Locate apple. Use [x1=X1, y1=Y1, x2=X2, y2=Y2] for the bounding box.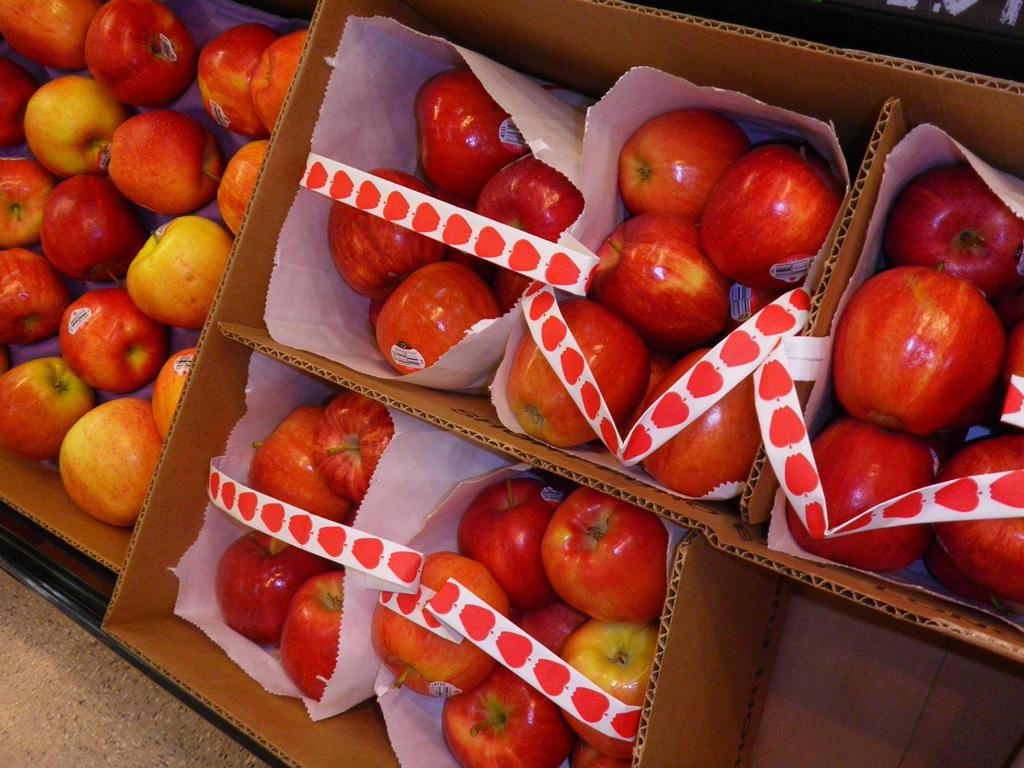
[x1=889, y1=166, x2=1023, y2=299].
